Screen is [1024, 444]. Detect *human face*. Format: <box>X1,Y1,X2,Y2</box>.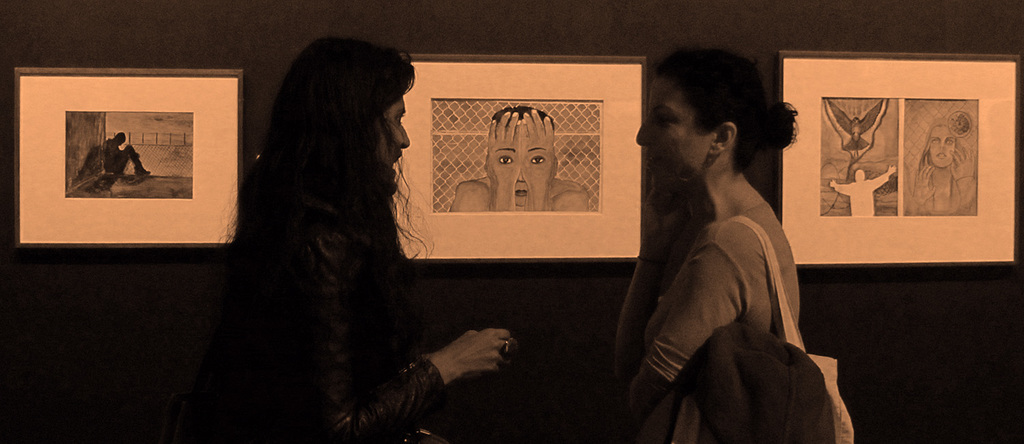
<box>930,123,954,170</box>.
